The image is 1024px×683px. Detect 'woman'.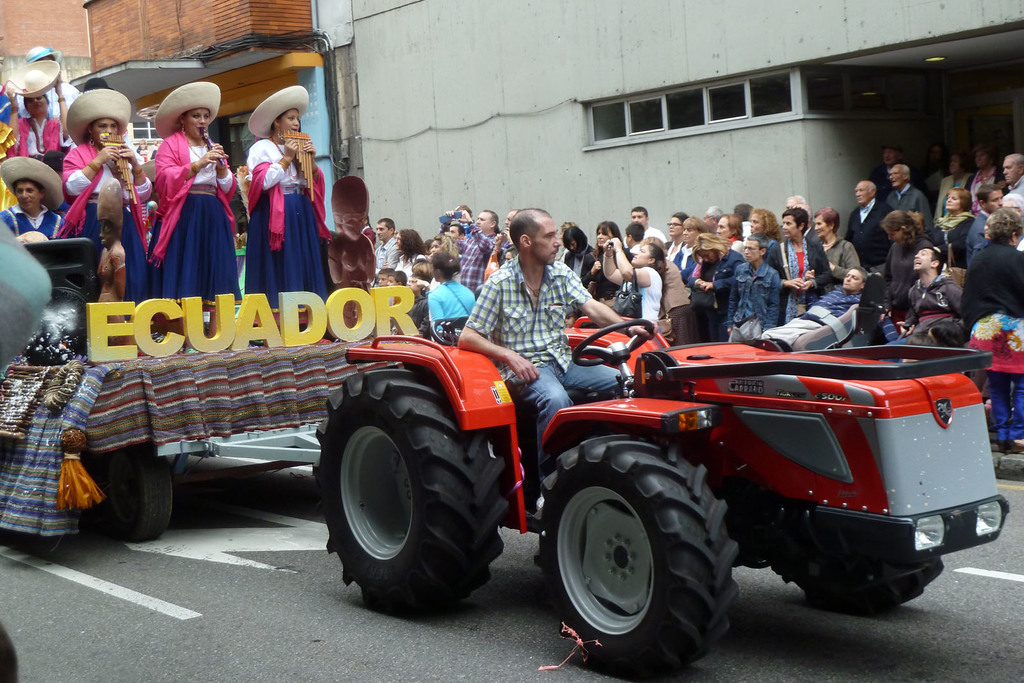
Detection: Rect(746, 208, 788, 282).
